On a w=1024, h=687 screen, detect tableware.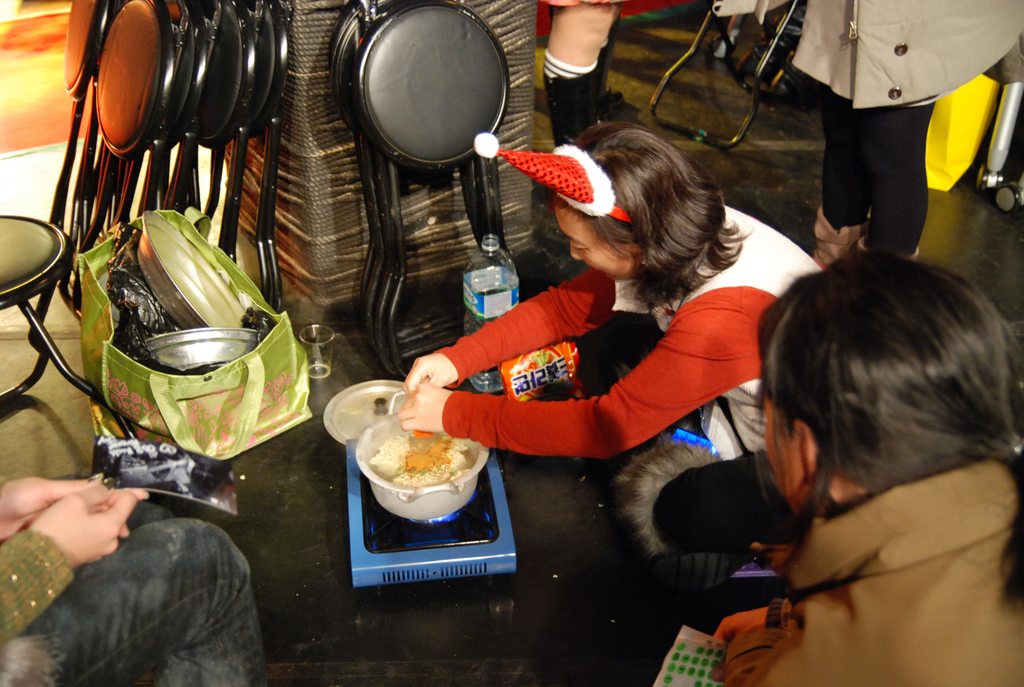
select_region(339, 418, 478, 524).
